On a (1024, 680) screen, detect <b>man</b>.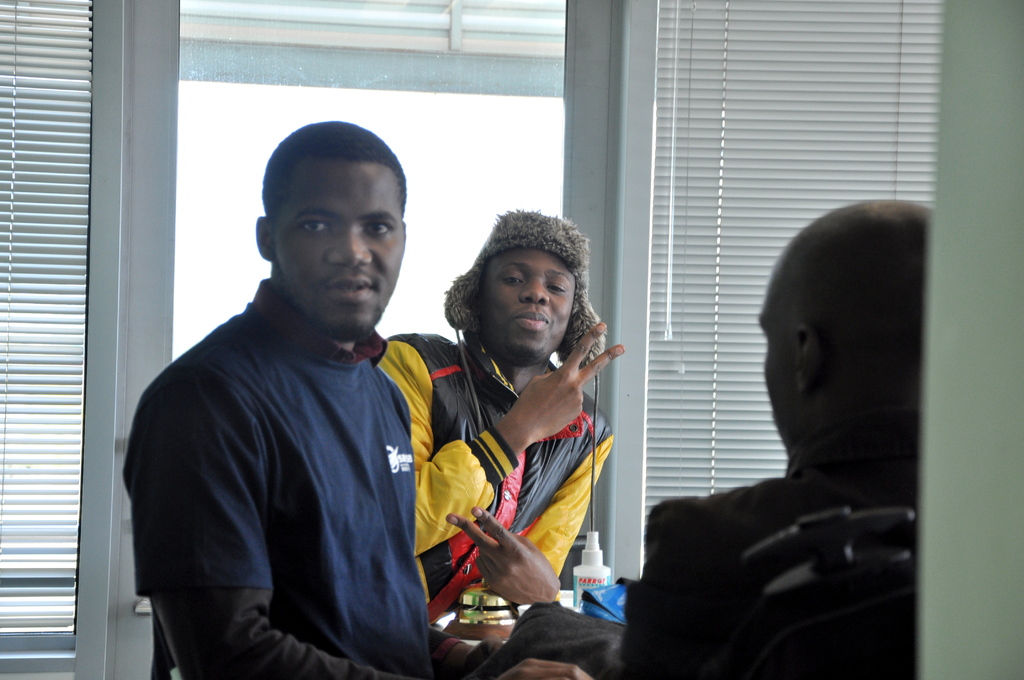
region(129, 110, 465, 674).
